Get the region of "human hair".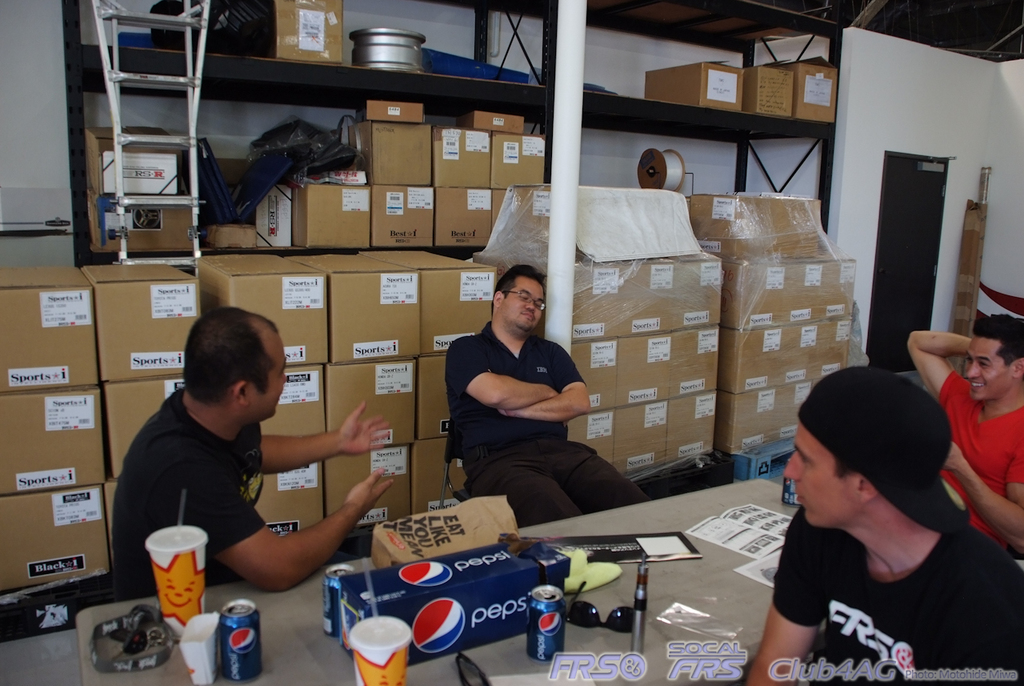
[186, 310, 282, 402].
